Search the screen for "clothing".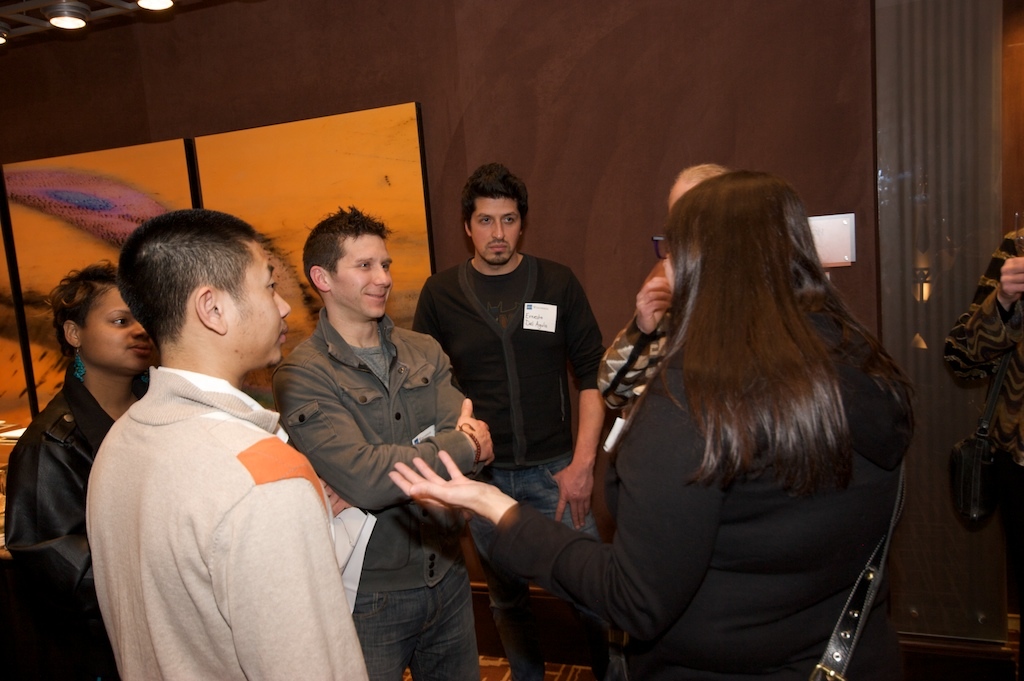
Found at region(2, 364, 119, 595).
